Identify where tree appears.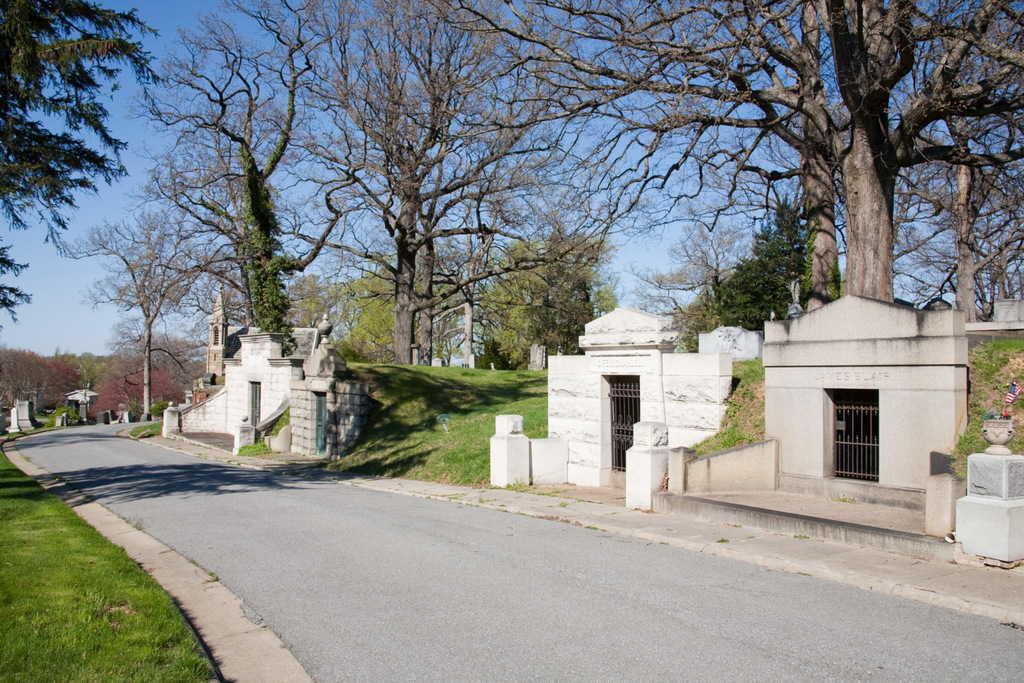
Appears at [x1=0, y1=0, x2=166, y2=329].
